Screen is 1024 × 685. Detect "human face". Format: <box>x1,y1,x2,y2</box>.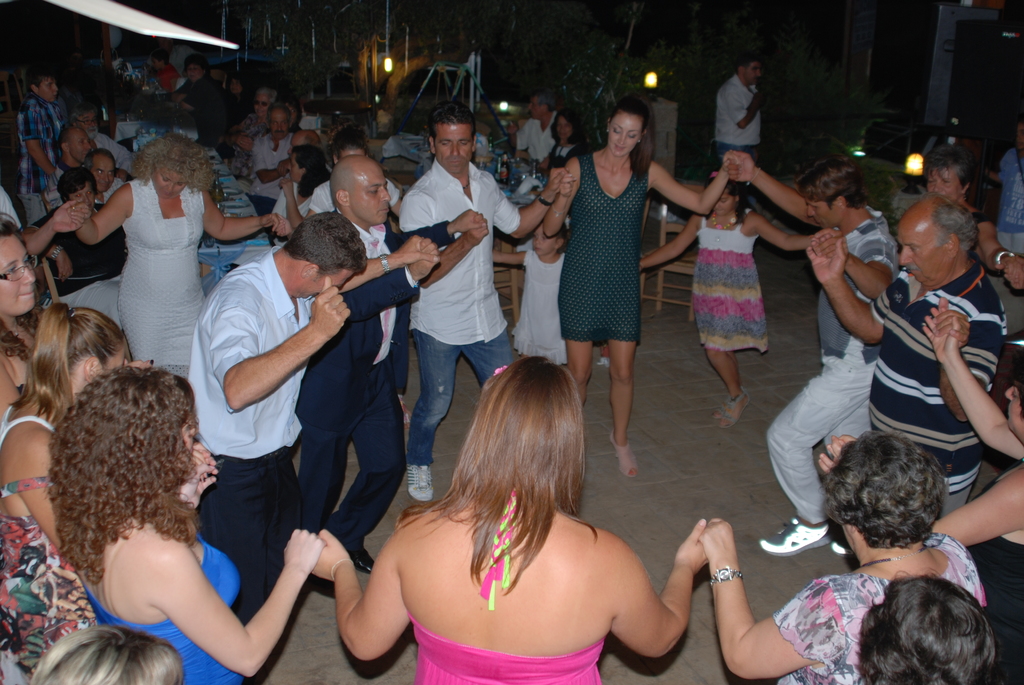
<box>0,235,33,312</box>.
